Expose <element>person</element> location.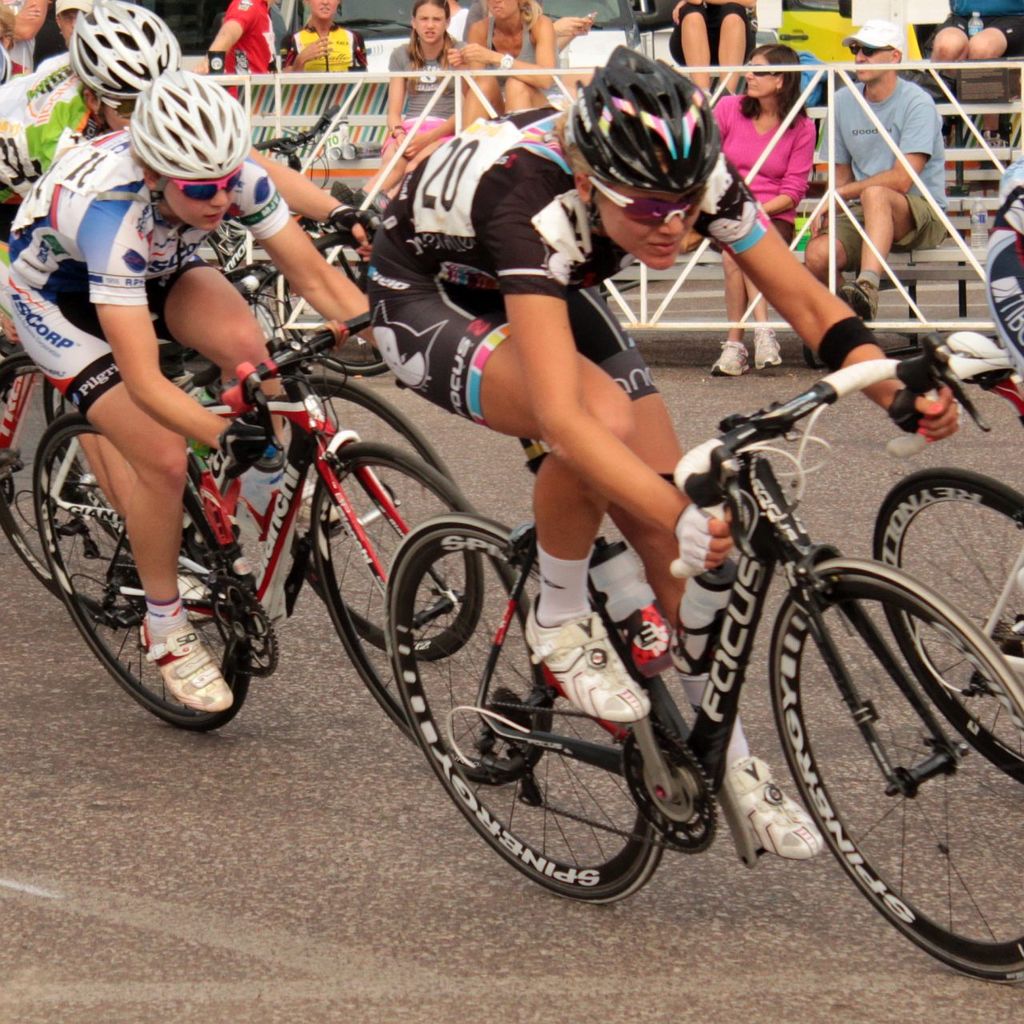
Exposed at (left=708, top=38, right=810, bottom=378).
